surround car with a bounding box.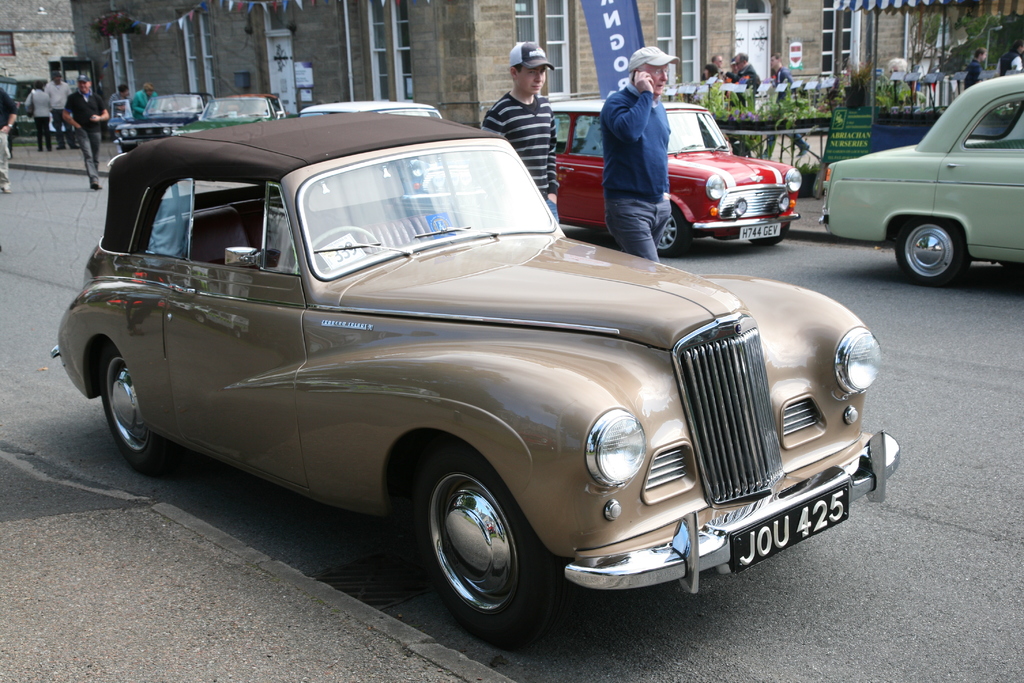
left=163, top=92, right=285, bottom=135.
